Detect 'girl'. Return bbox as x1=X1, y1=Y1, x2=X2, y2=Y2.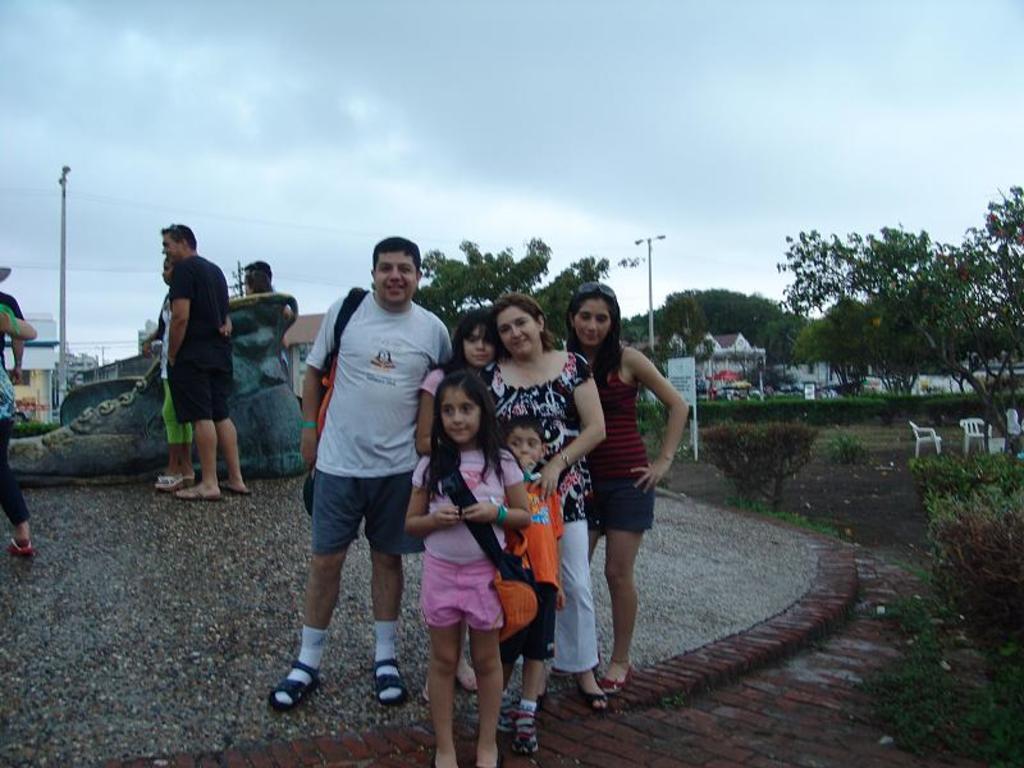
x1=406, y1=378, x2=532, y2=767.
